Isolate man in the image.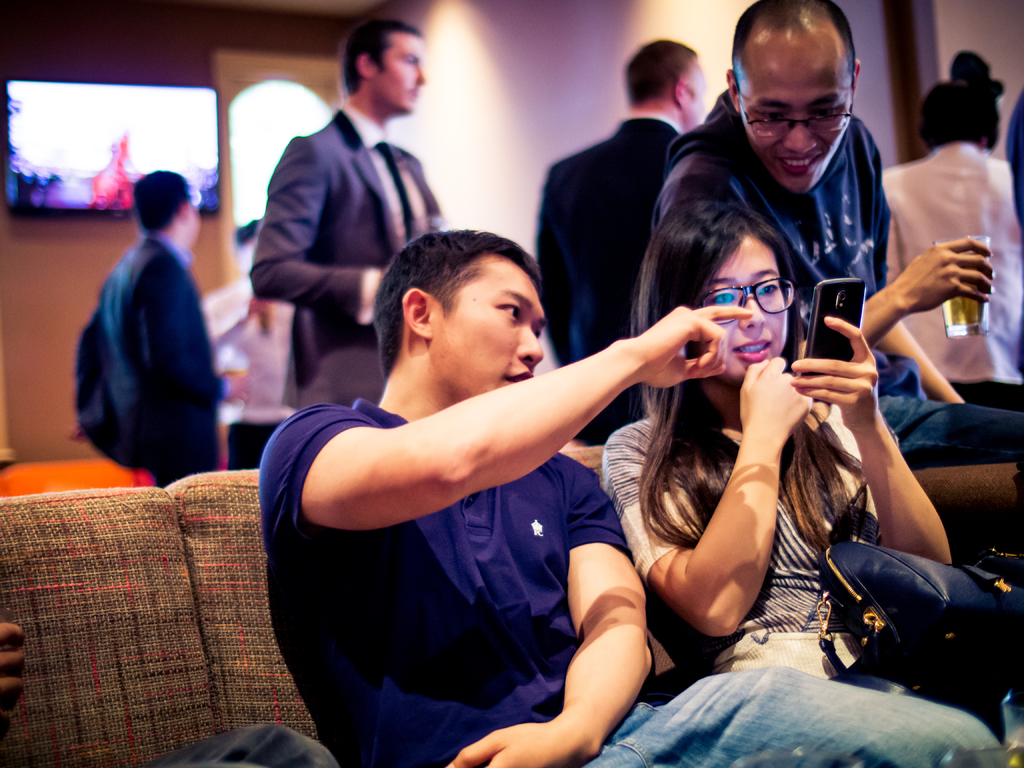
Isolated region: left=202, top=214, right=298, bottom=467.
